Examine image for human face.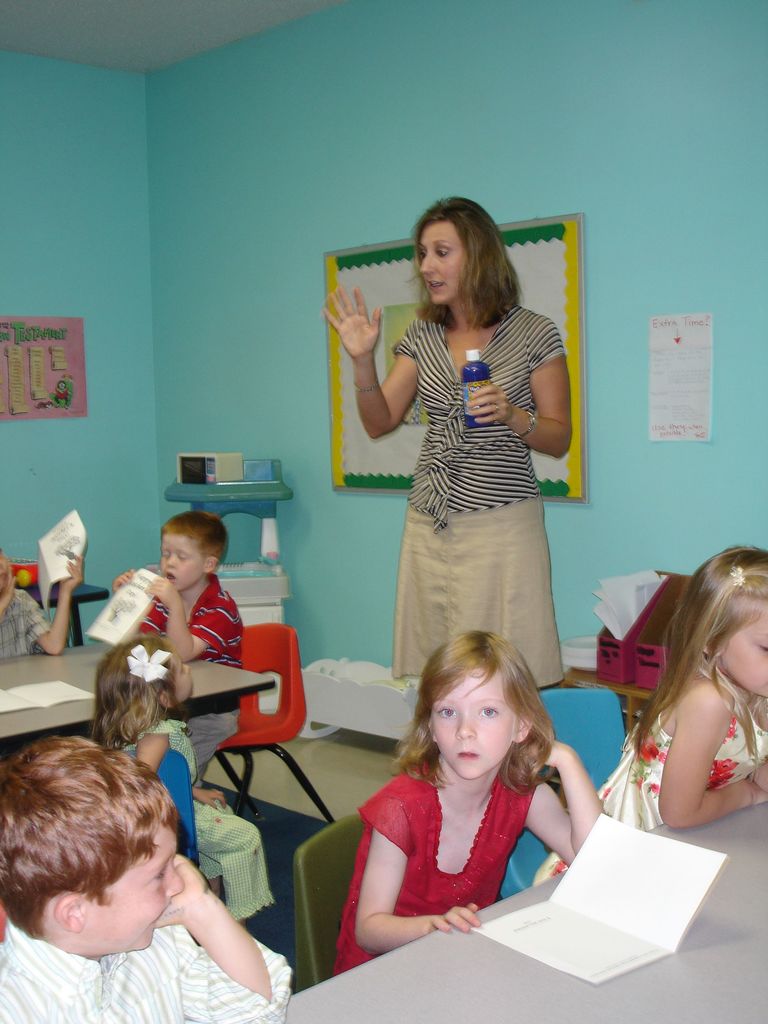
Examination result: locate(417, 221, 468, 307).
